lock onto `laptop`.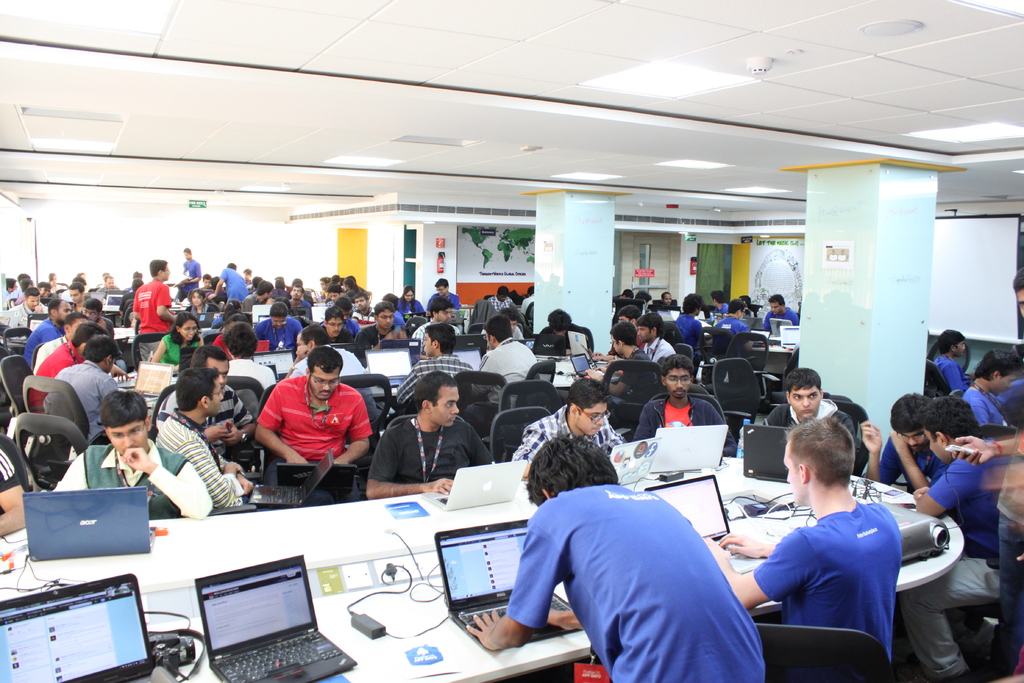
Locked: 249 450 333 508.
